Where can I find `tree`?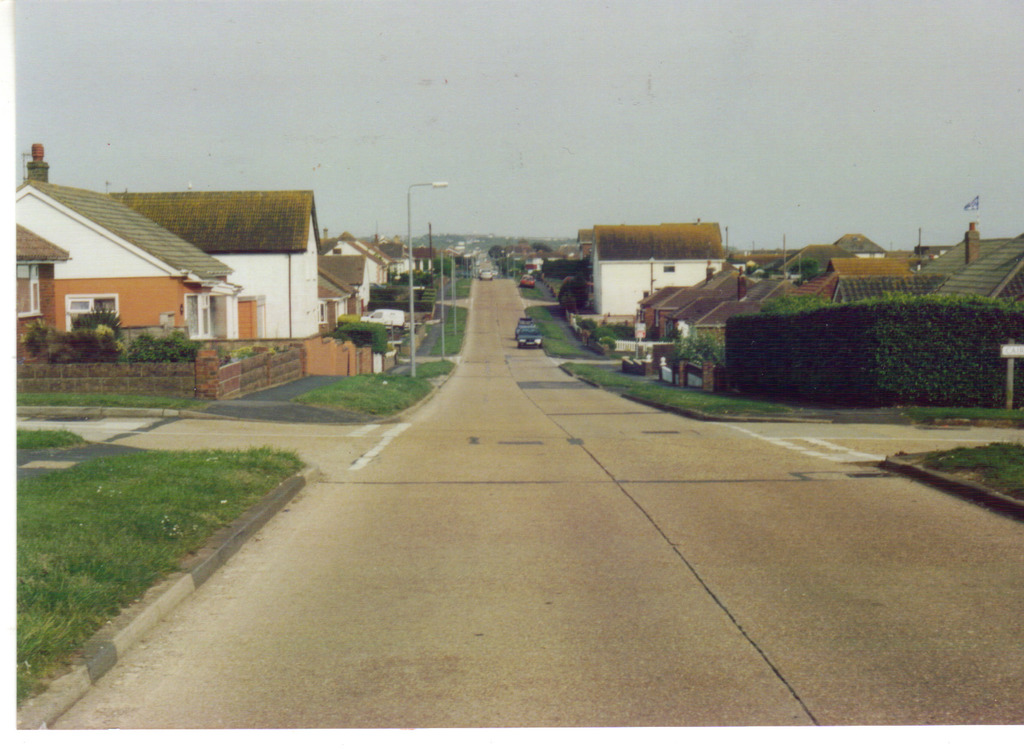
You can find it at {"x1": 785, "y1": 259, "x2": 819, "y2": 285}.
